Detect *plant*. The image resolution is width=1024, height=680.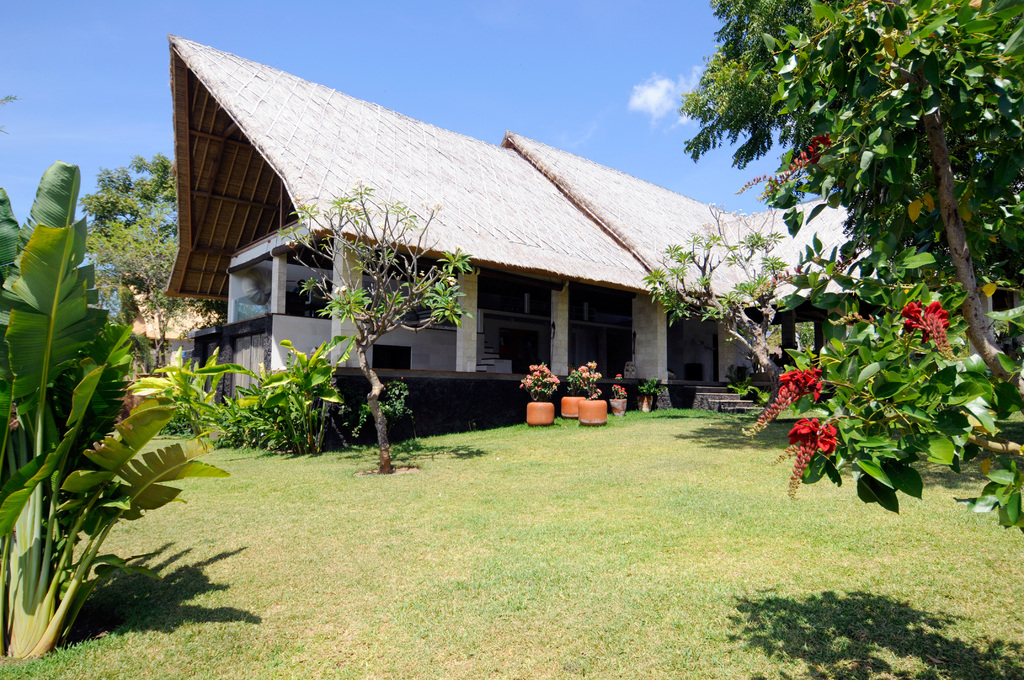
(x1=7, y1=141, x2=200, y2=659).
